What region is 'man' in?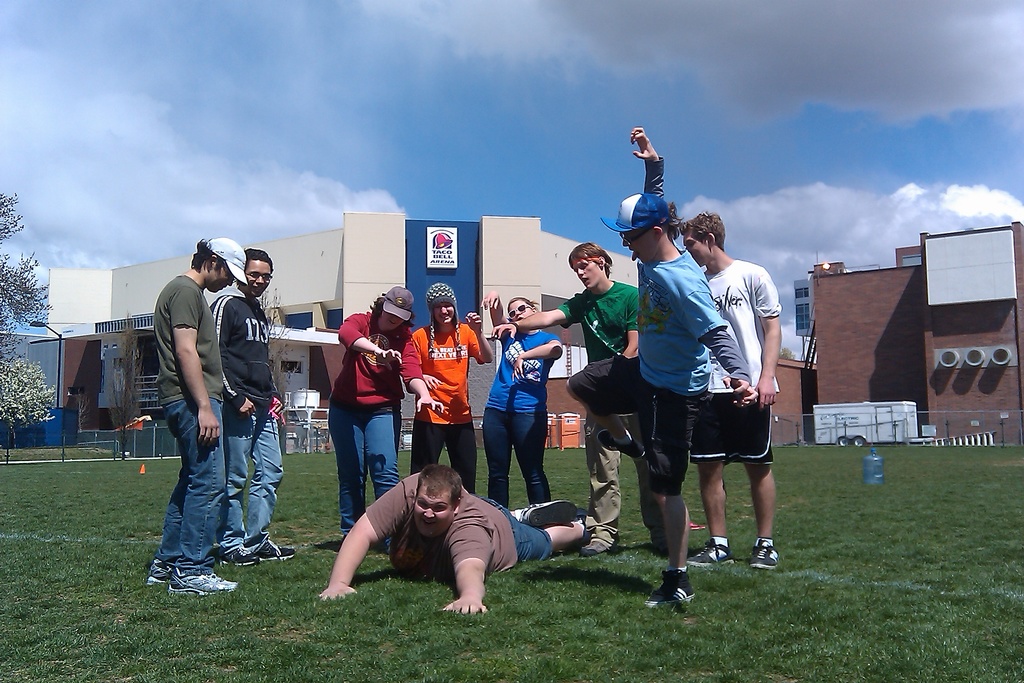
[564, 124, 757, 609].
